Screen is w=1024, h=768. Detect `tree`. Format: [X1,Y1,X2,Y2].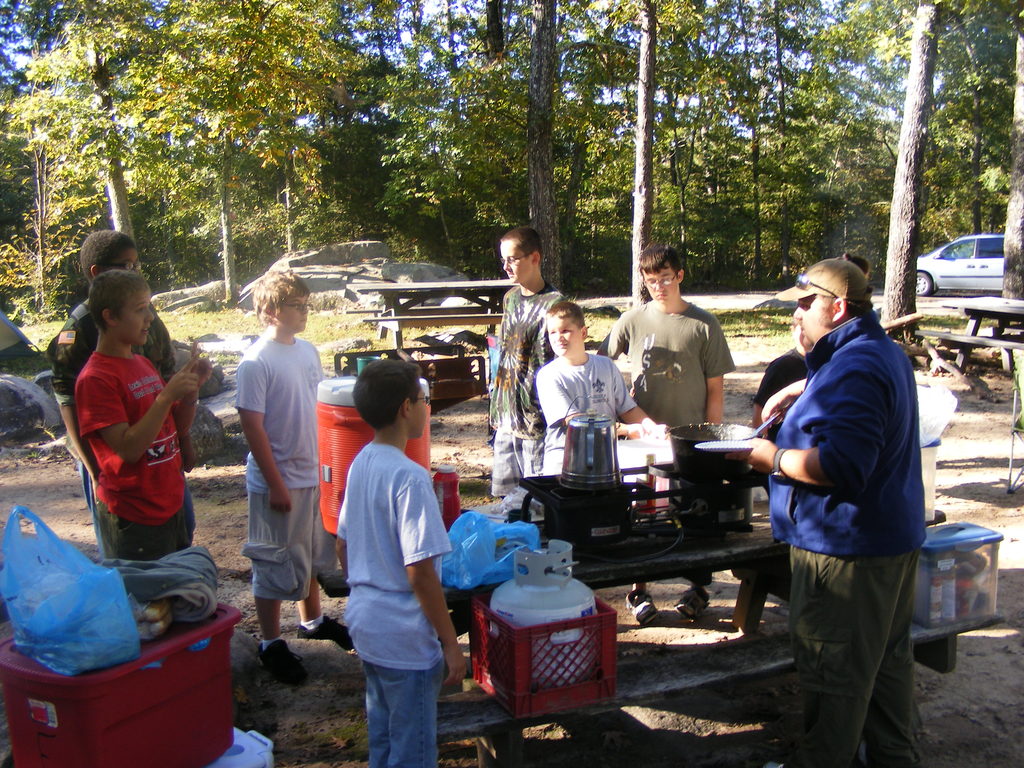
[1000,36,1023,295].
